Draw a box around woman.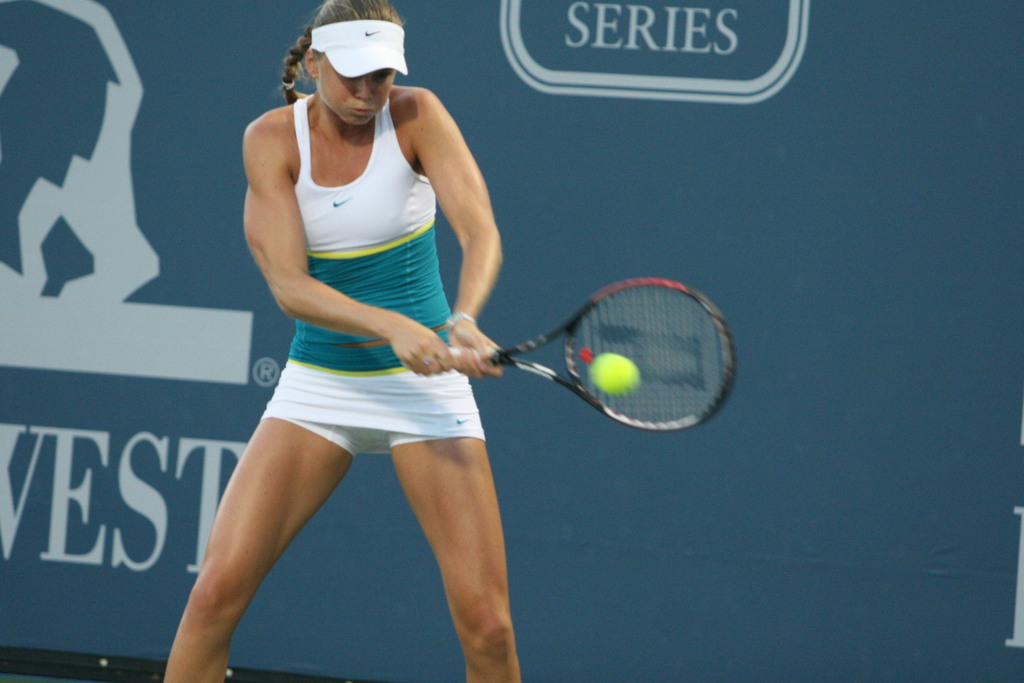
box=[196, 6, 554, 668].
